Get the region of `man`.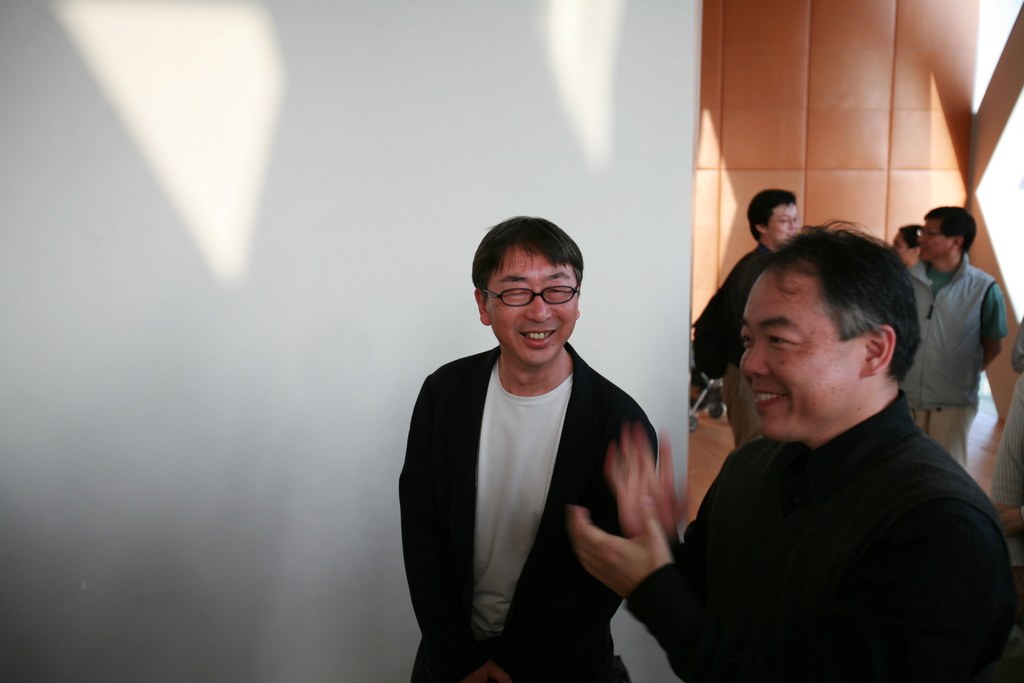
[401,221,680,682].
